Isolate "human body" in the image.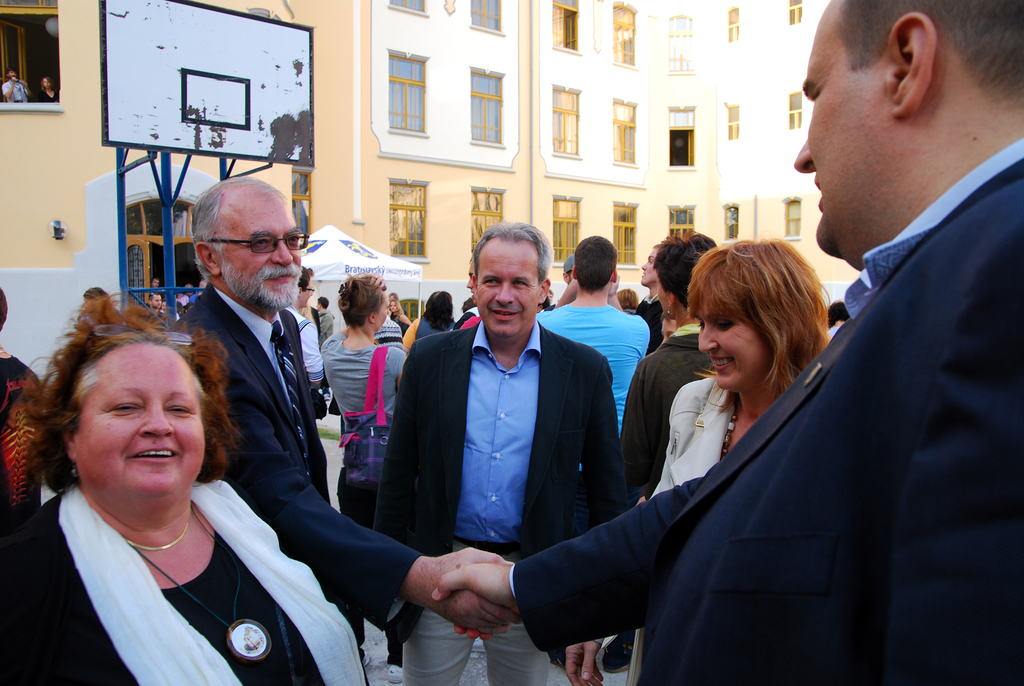
Isolated region: box=[637, 235, 842, 685].
